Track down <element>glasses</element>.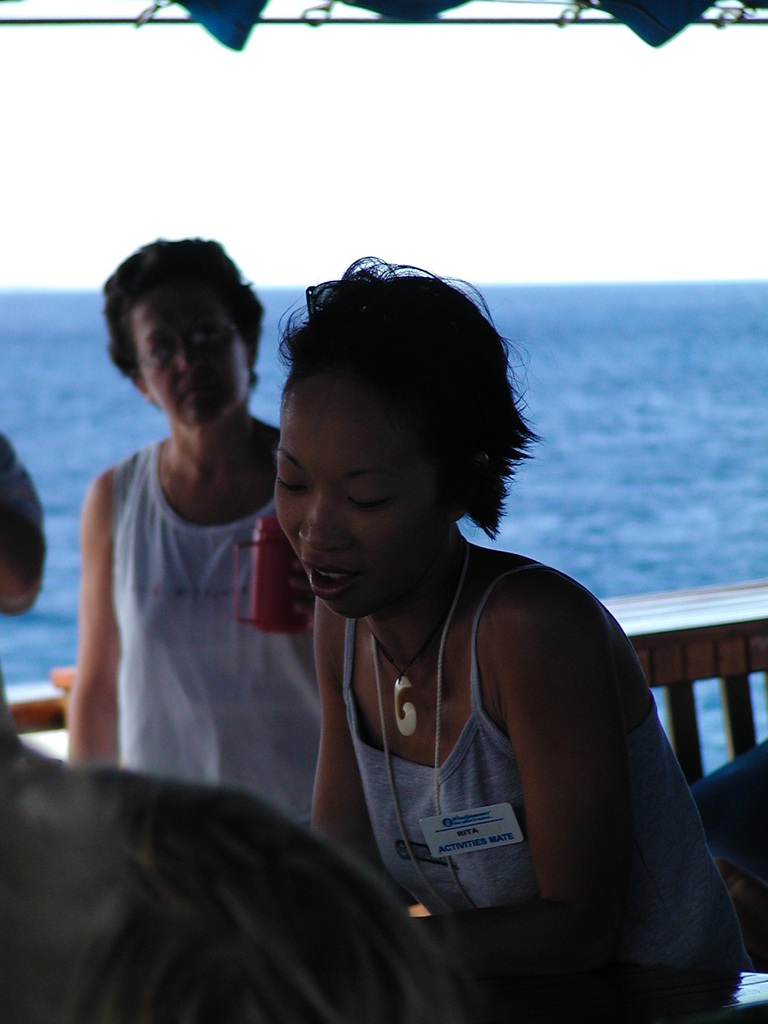
Tracked to pyautogui.locateOnScreen(122, 326, 247, 372).
